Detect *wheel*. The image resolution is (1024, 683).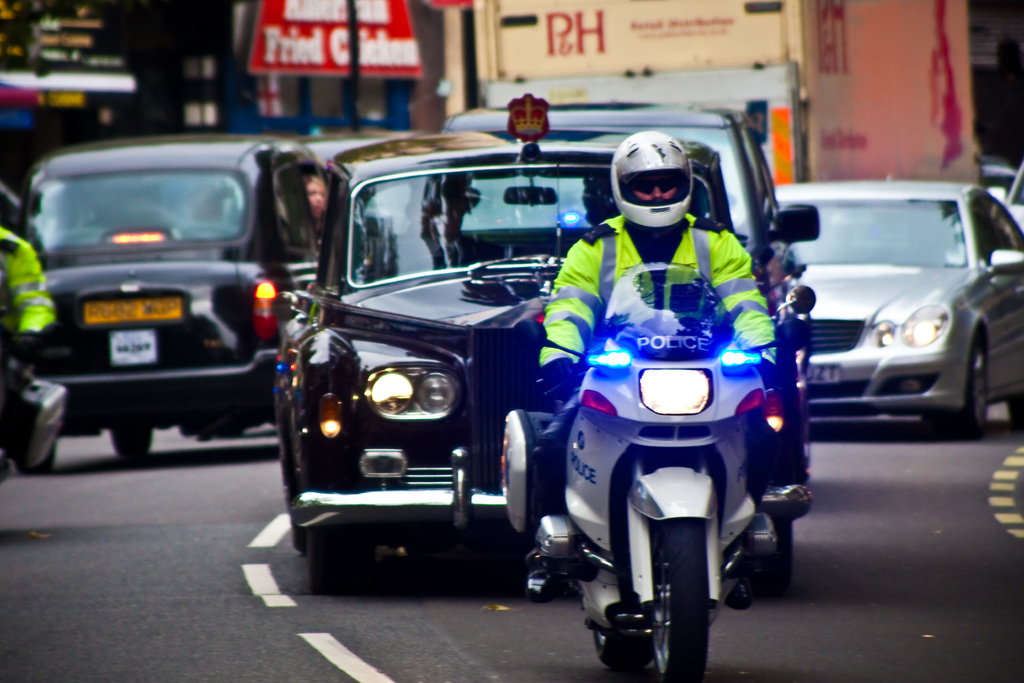
1002:391:1023:436.
